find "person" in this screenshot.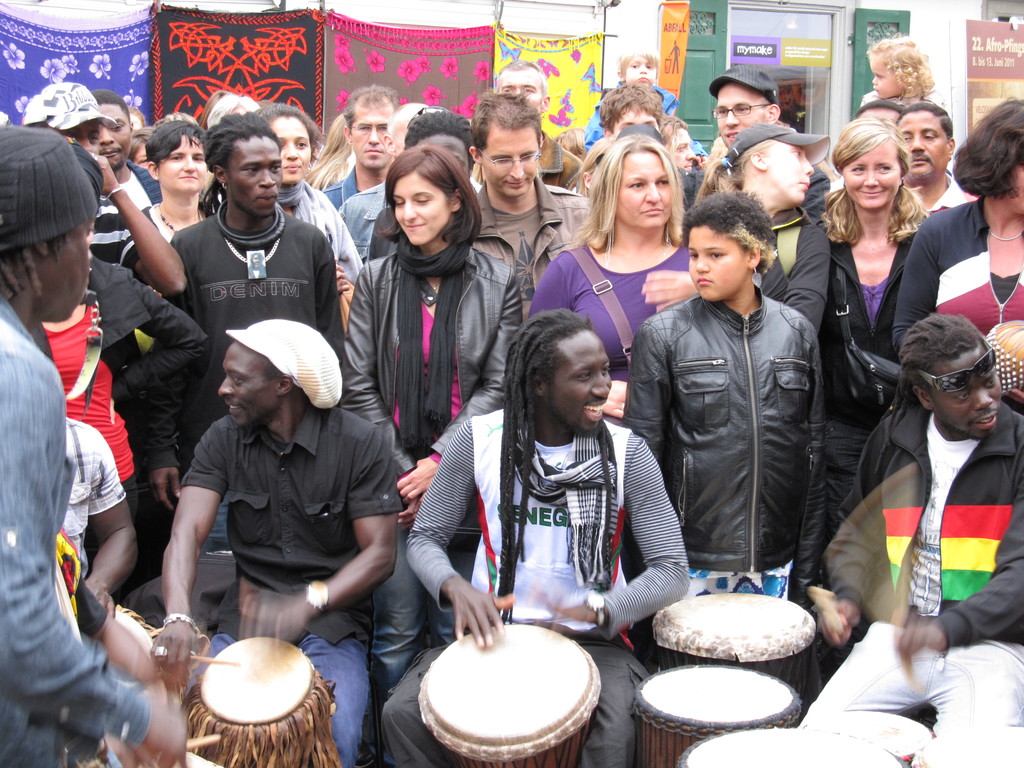
The bounding box for "person" is pyautogui.locateOnScreen(528, 135, 701, 419).
